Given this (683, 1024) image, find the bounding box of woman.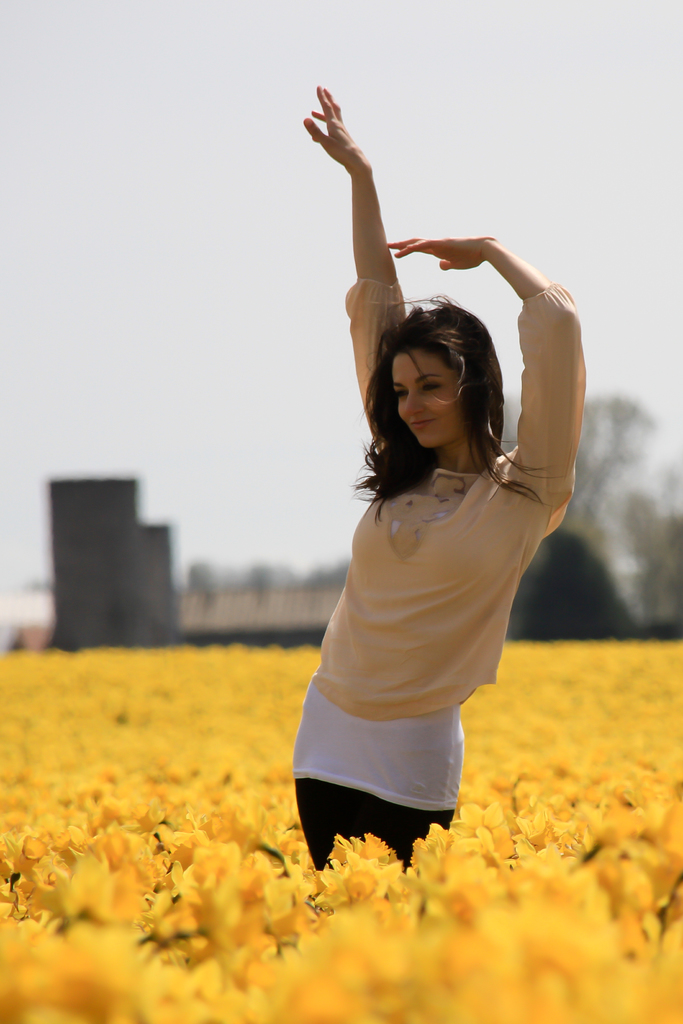
(left=286, top=151, right=582, bottom=914).
